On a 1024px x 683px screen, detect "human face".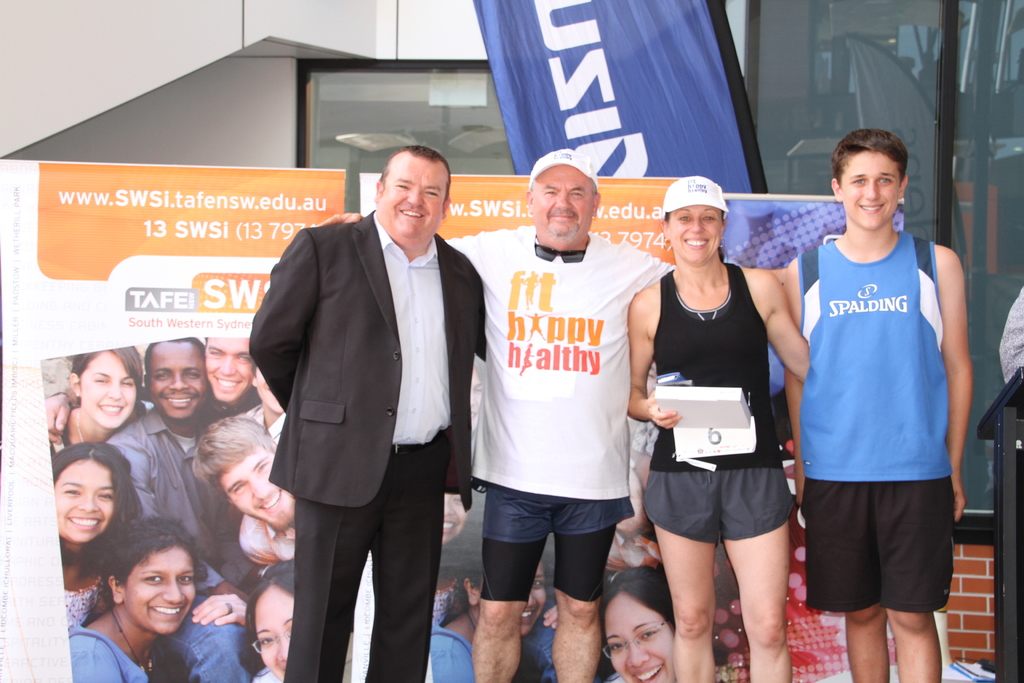
bbox=[666, 199, 719, 260].
